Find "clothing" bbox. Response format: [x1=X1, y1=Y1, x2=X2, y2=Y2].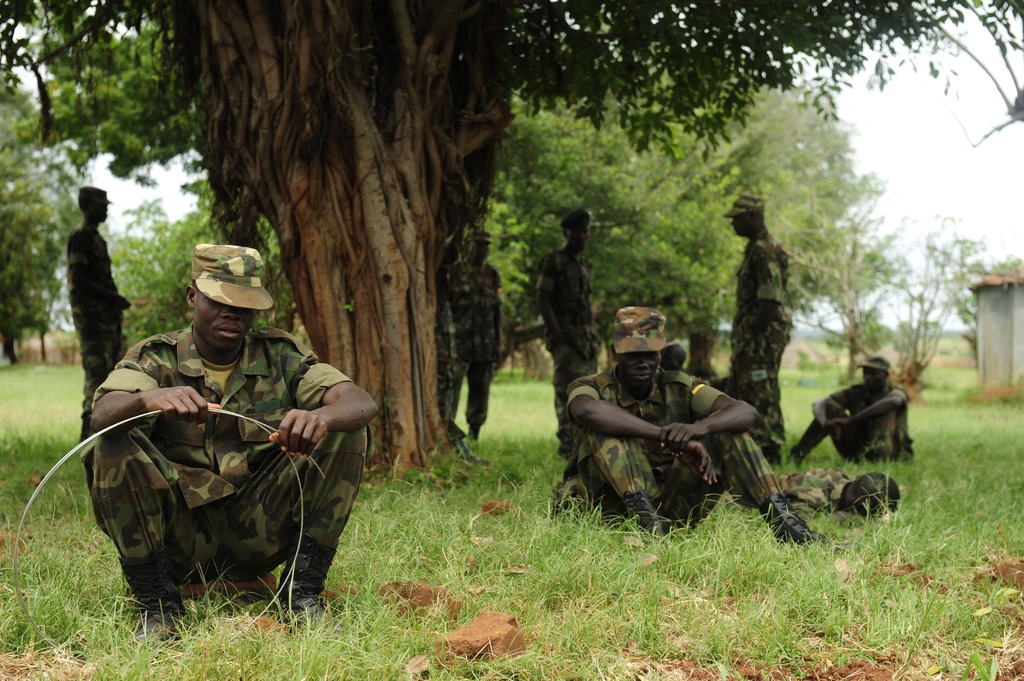
[x1=432, y1=296, x2=454, y2=426].
